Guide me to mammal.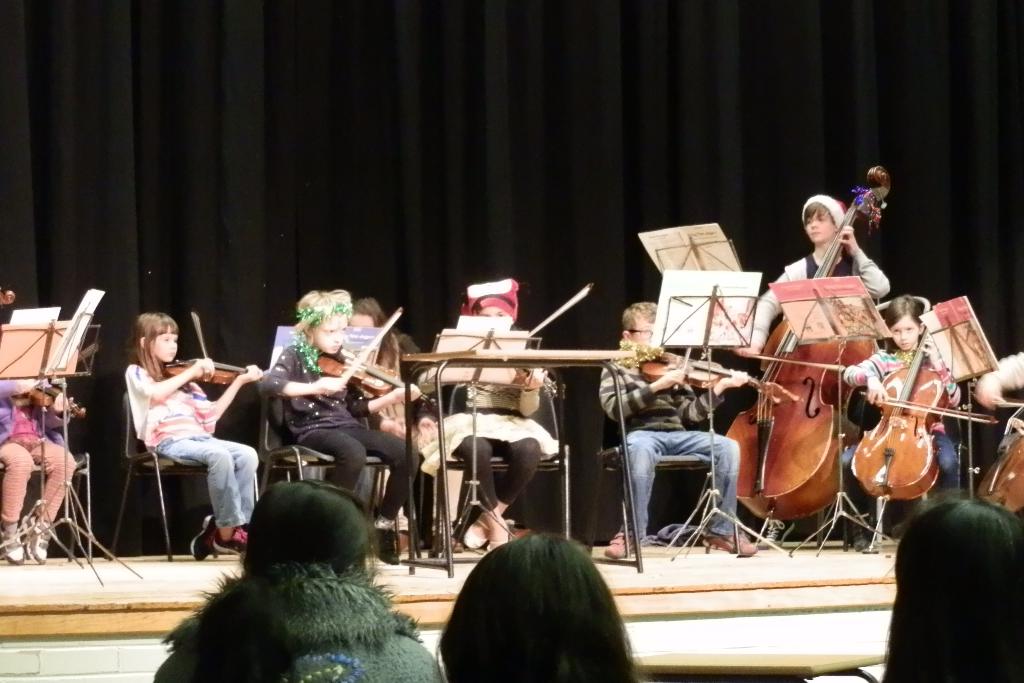
Guidance: box(426, 532, 649, 682).
